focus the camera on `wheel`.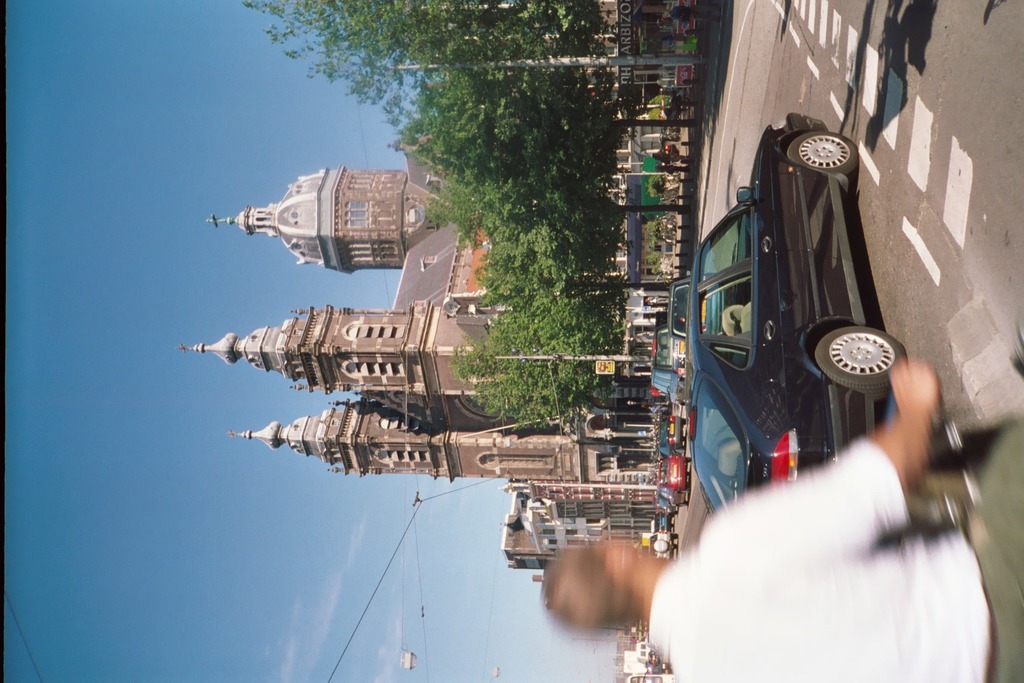
Focus region: rect(818, 319, 889, 412).
